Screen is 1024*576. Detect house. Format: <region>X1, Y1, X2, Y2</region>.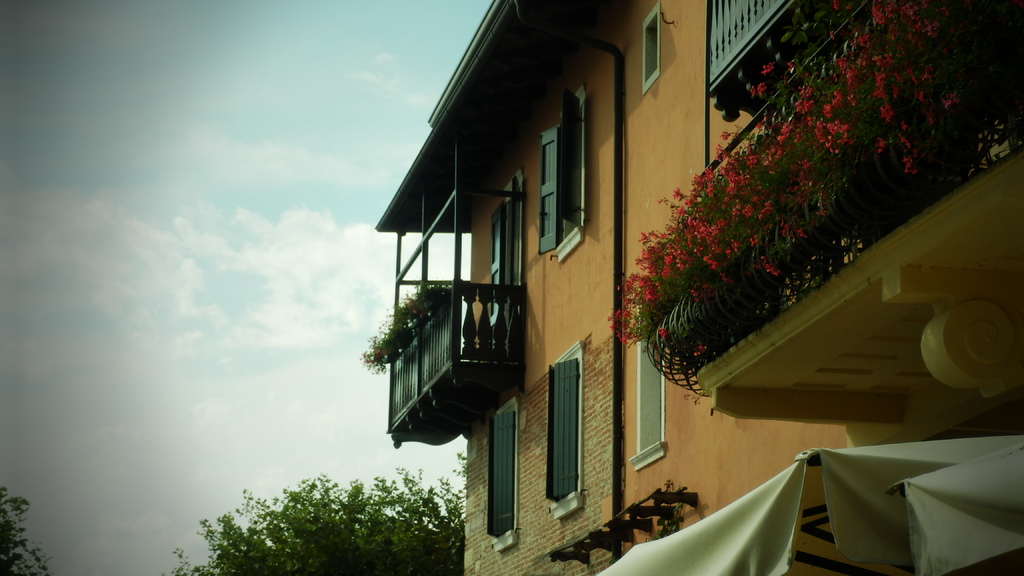
<region>384, 0, 1023, 575</region>.
